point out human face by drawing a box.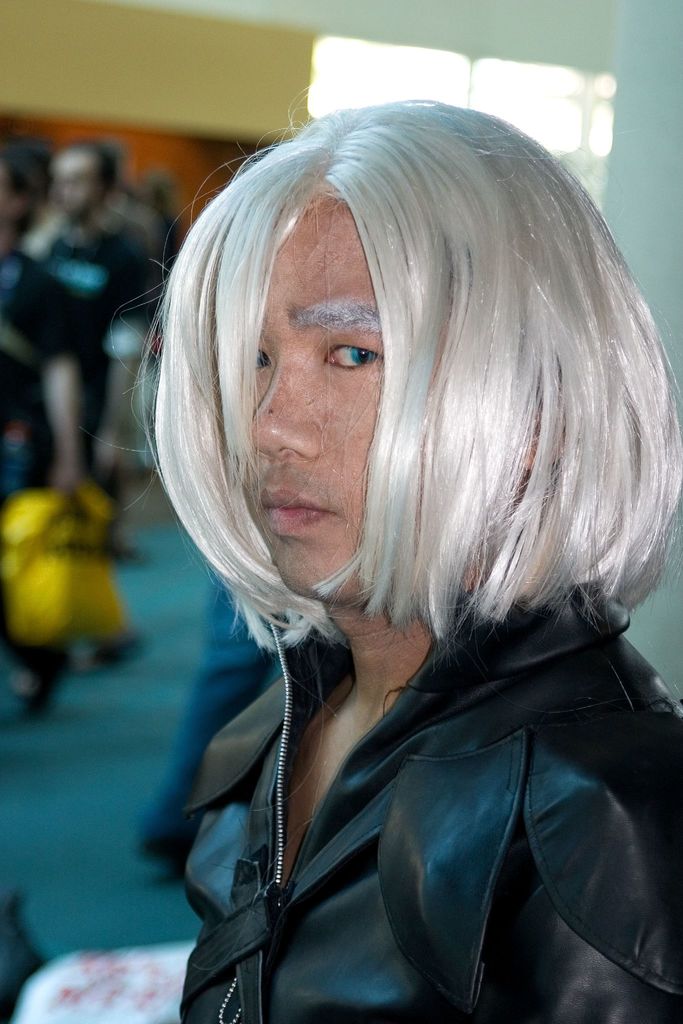
pyautogui.locateOnScreen(247, 207, 382, 598).
